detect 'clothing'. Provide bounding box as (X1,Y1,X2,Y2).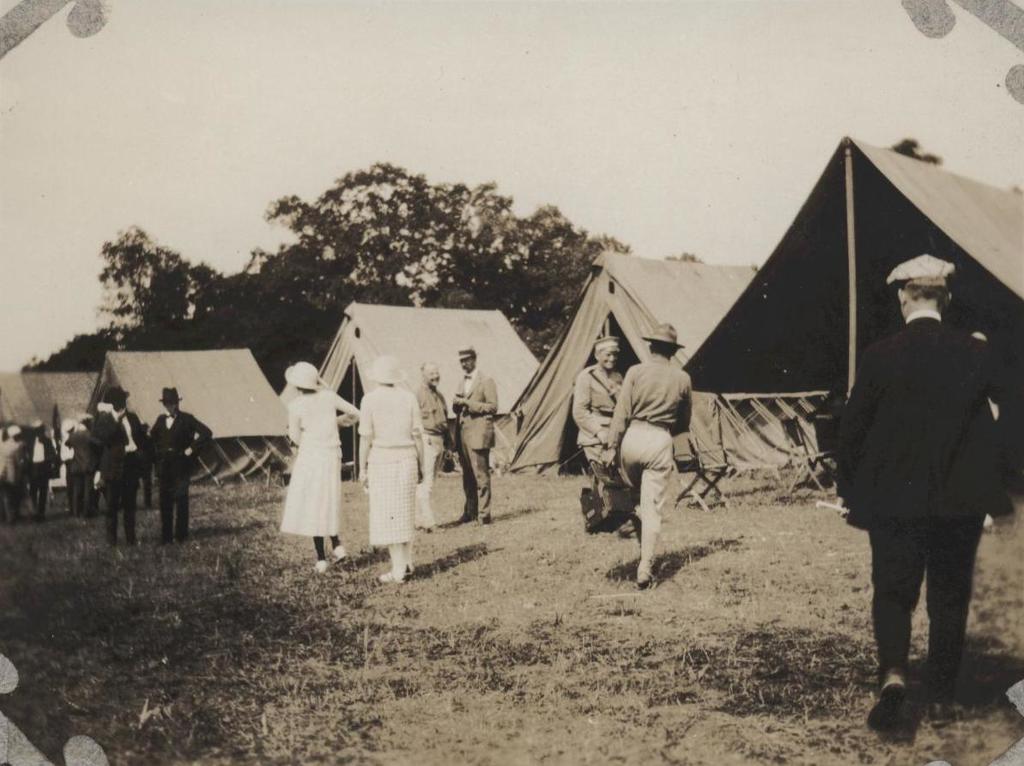
(570,356,627,443).
